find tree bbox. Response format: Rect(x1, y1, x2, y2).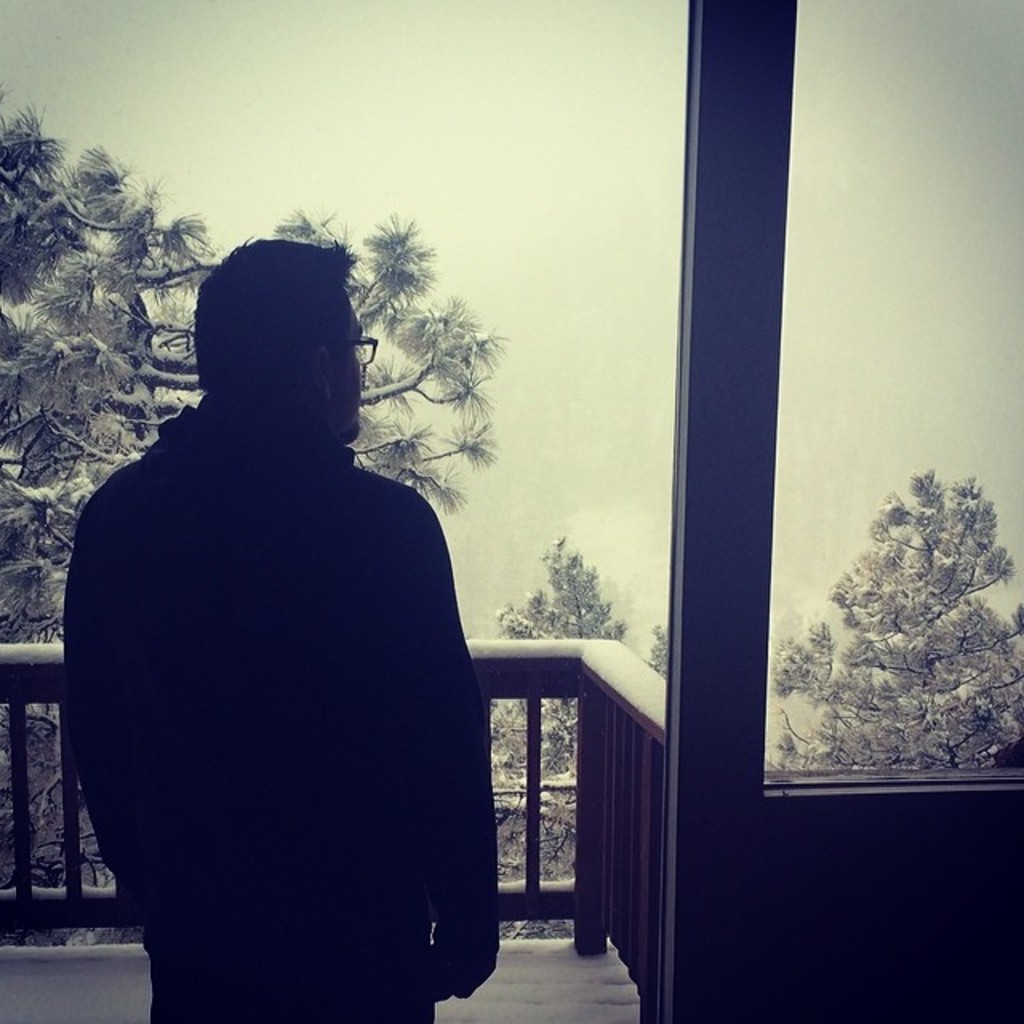
Rect(499, 541, 626, 779).
